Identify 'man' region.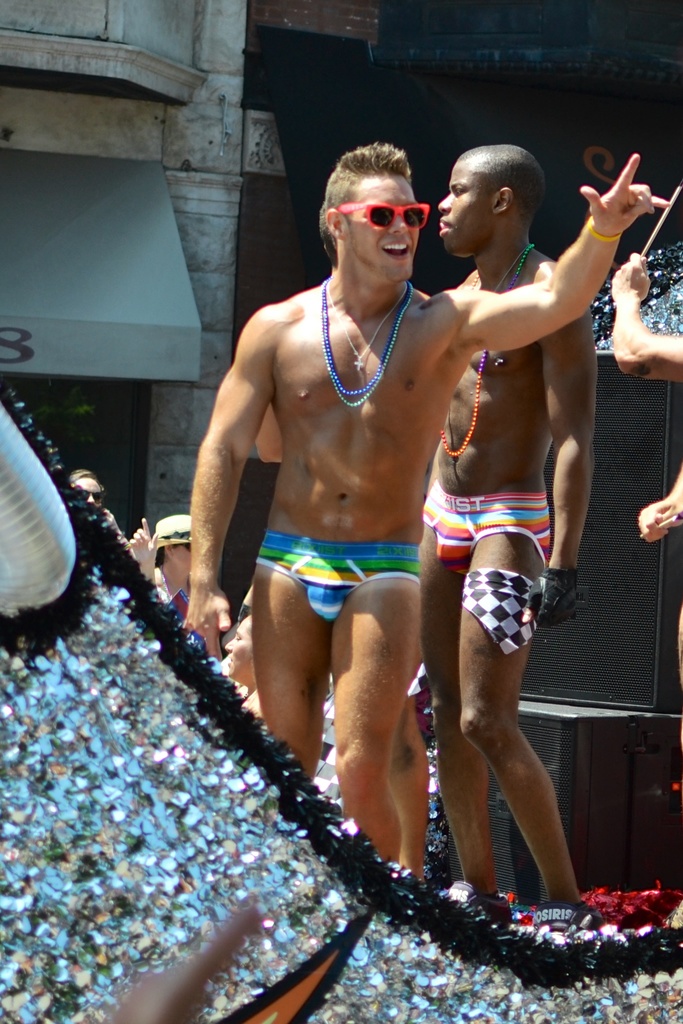
Region: [416, 145, 593, 942].
